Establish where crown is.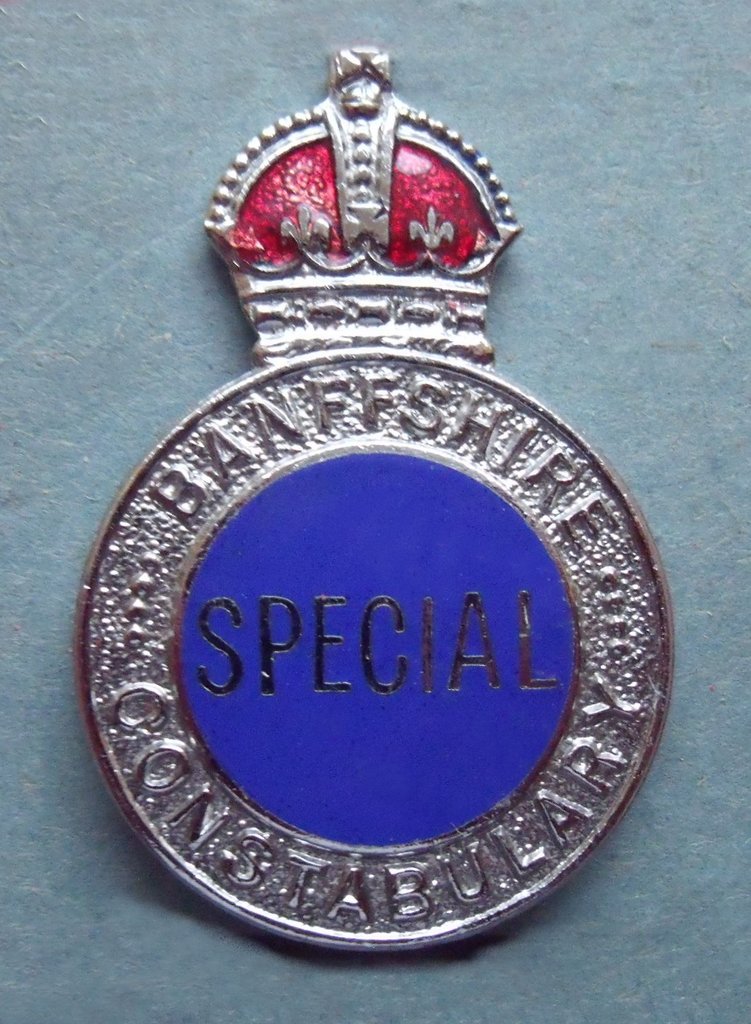
Established at [x1=197, y1=40, x2=526, y2=358].
